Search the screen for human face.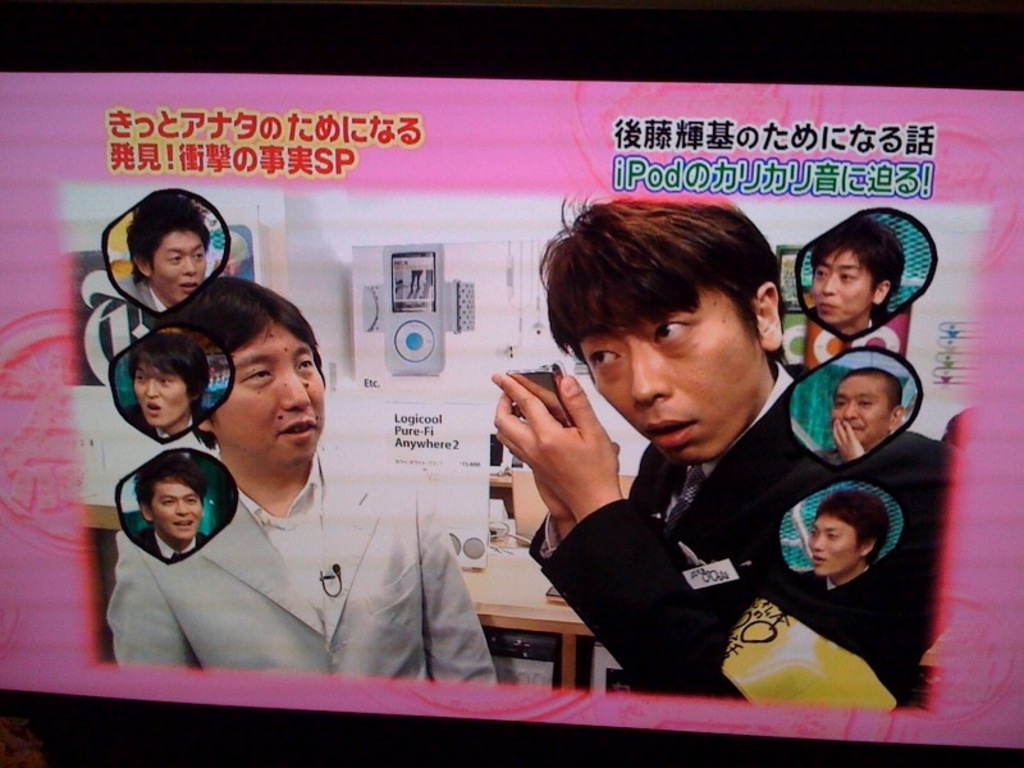
Found at BBox(805, 513, 864, 582).
